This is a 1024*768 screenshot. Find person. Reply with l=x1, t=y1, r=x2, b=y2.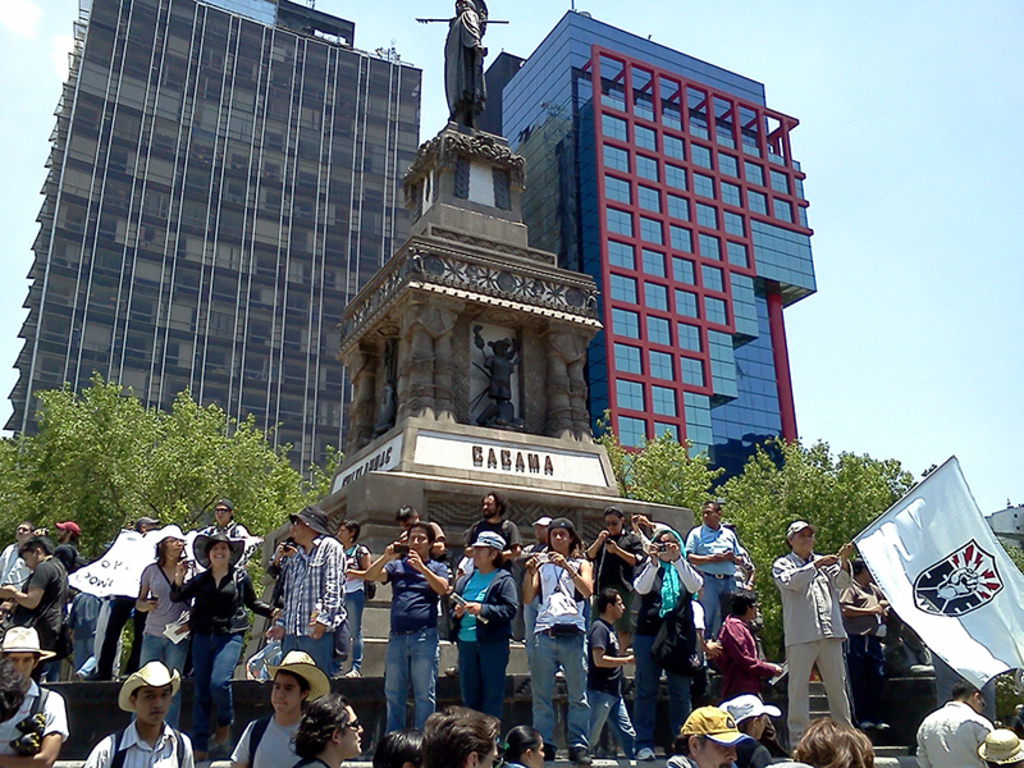
l=589, t=511, r=643, b=667.
